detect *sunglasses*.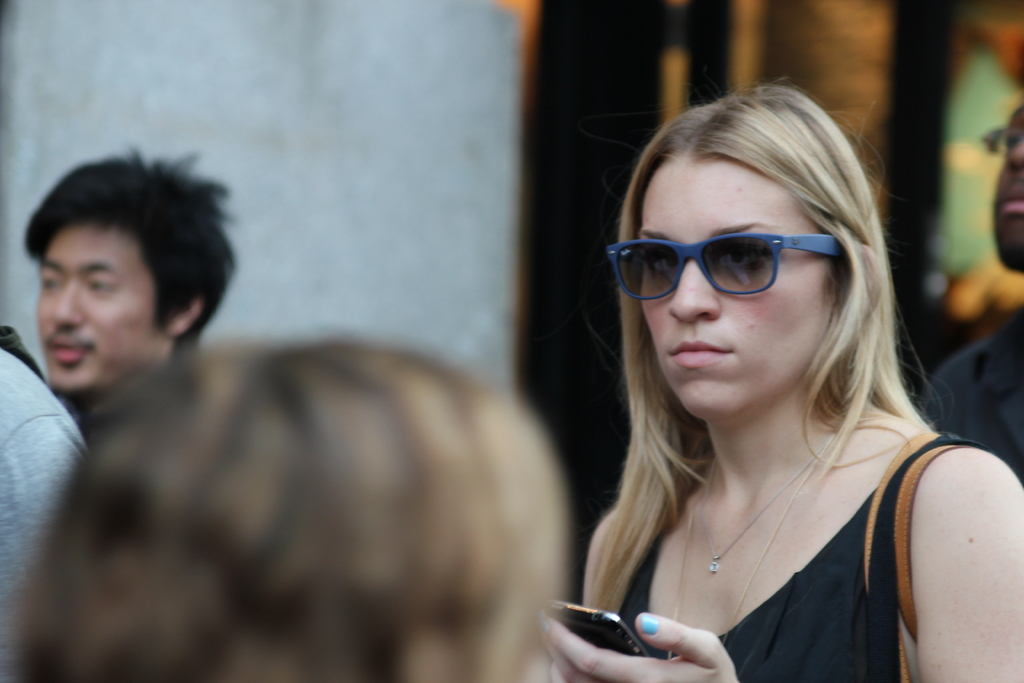
Detected at 607,233,842,300.
